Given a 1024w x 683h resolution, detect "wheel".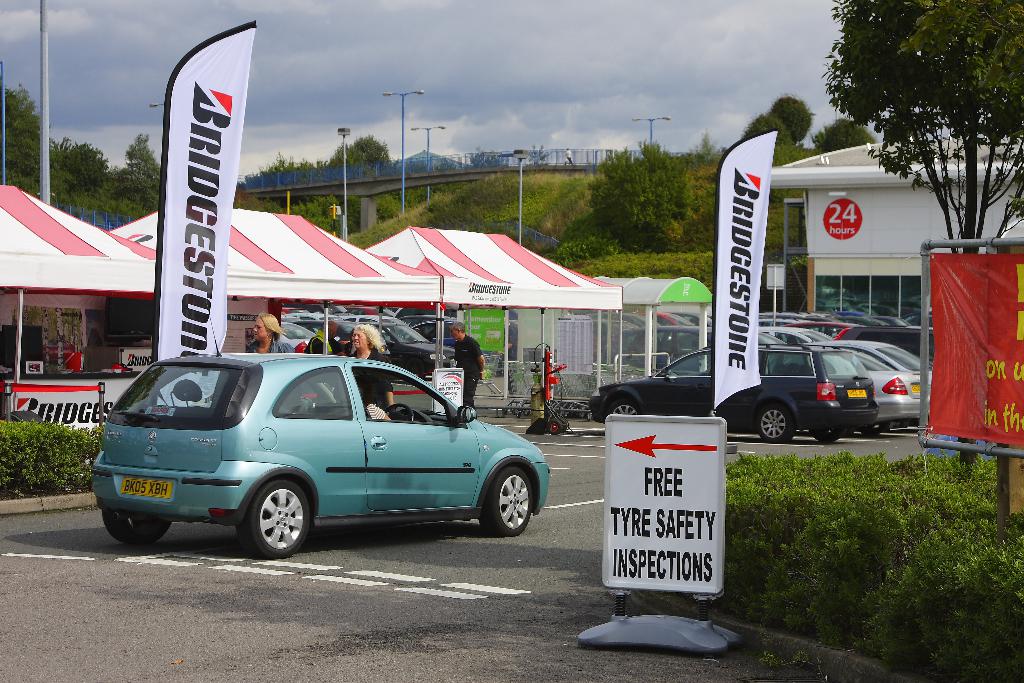
crop(102, 511, 171, 545).
